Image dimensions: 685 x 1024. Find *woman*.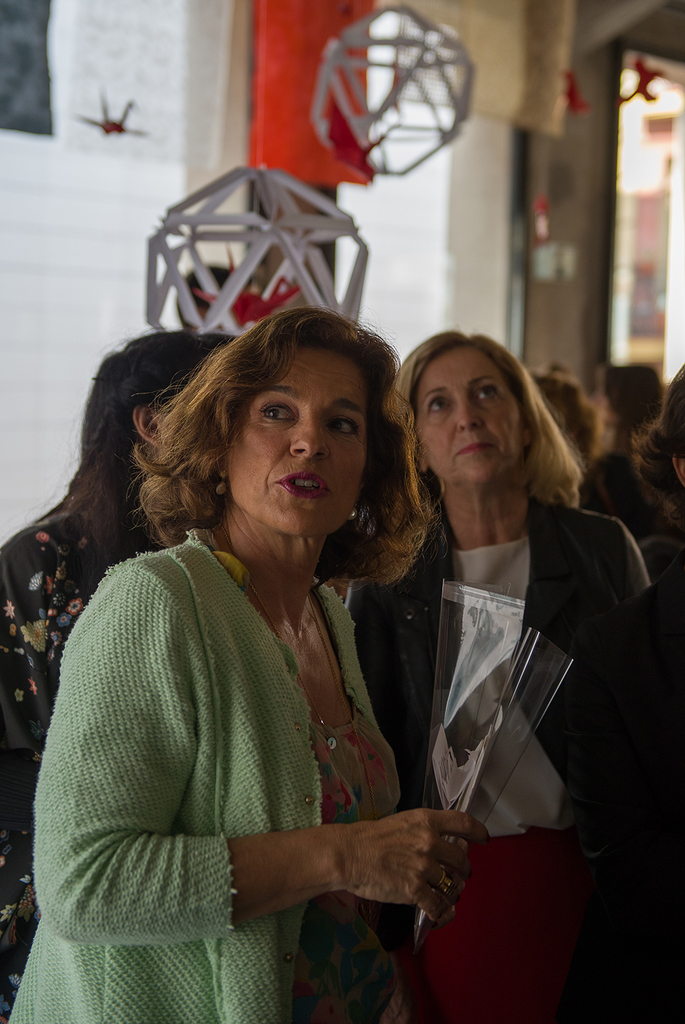
{"left": 5, "top": 307, "right": 484, "bottom": 1023}.
